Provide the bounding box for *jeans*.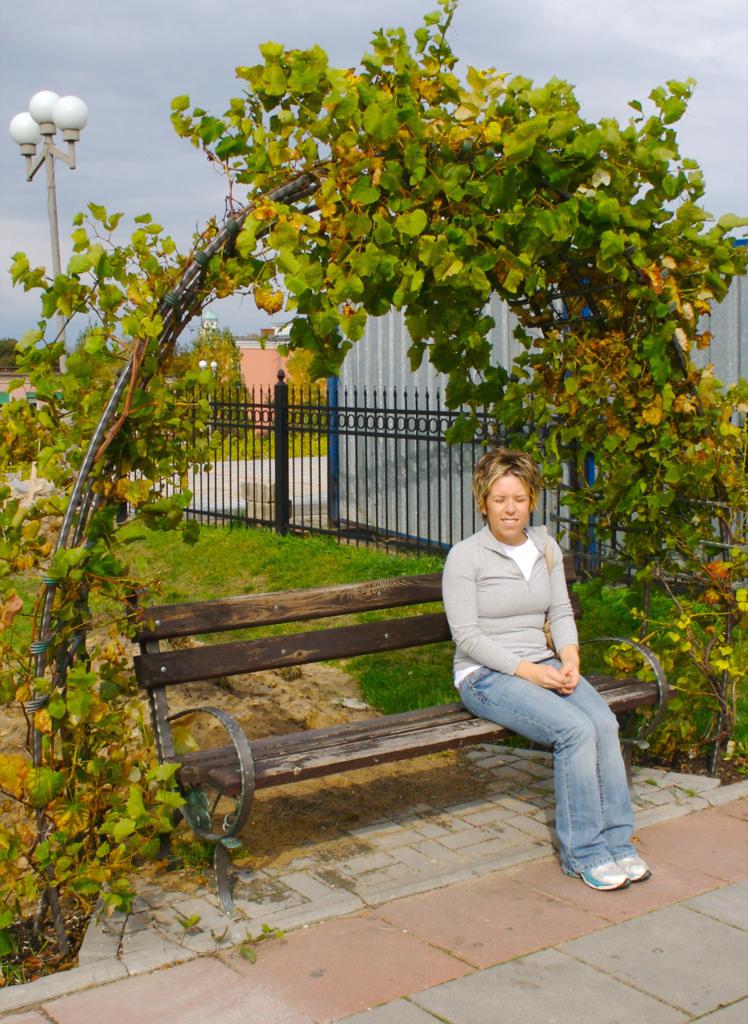
[460, 656, 633, 871].
